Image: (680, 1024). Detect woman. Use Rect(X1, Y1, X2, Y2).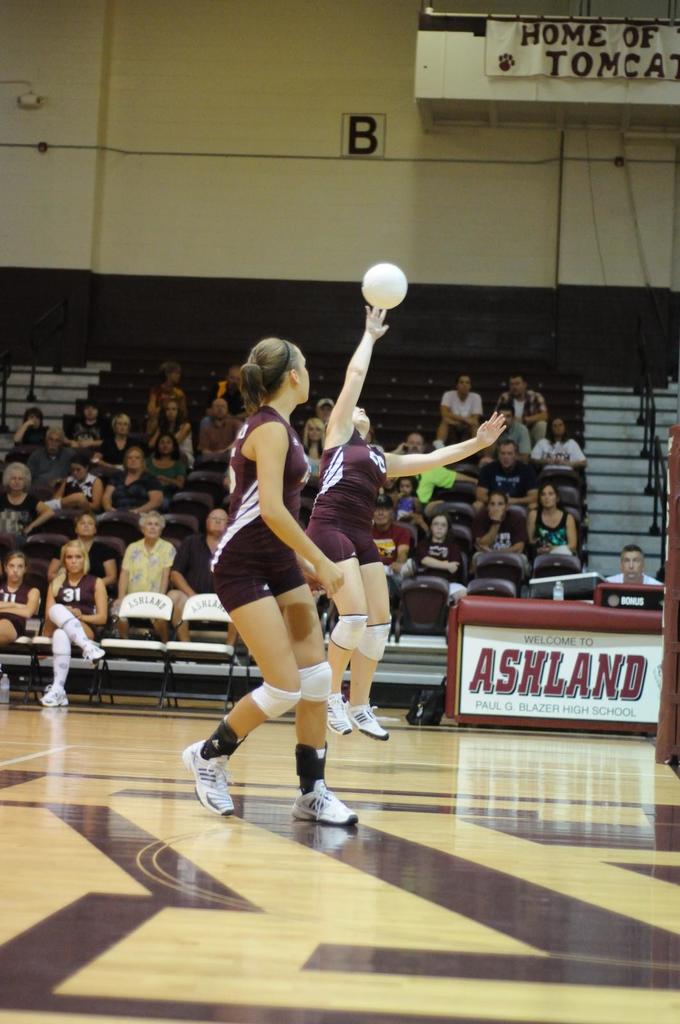
Rect(37, 538, 124, 700).
